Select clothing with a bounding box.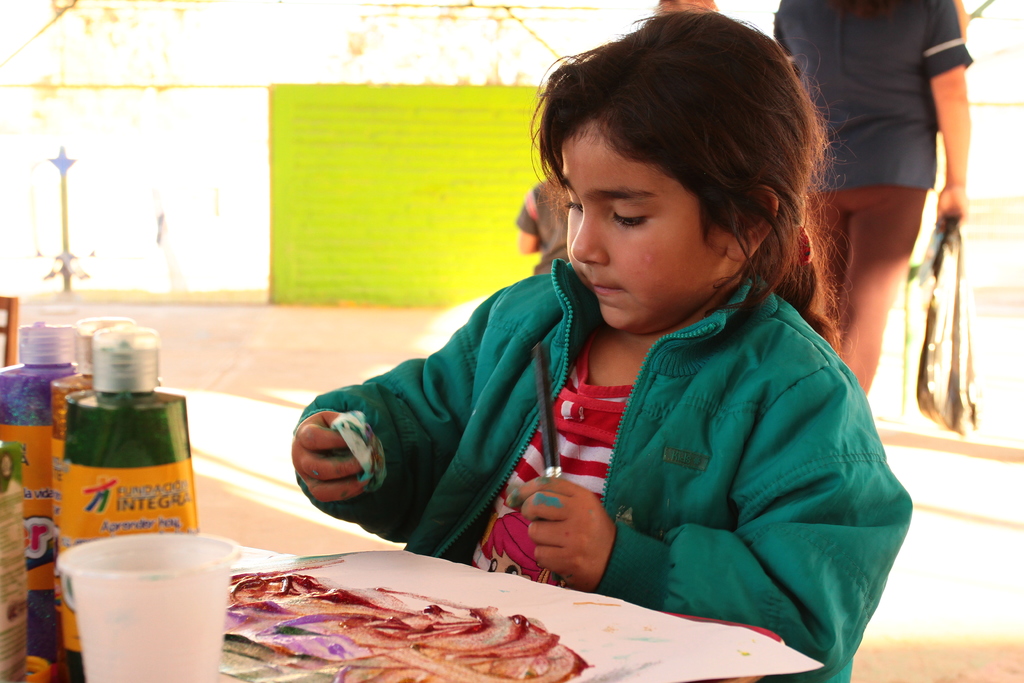
bbox=(291, 167, 904, 641).
